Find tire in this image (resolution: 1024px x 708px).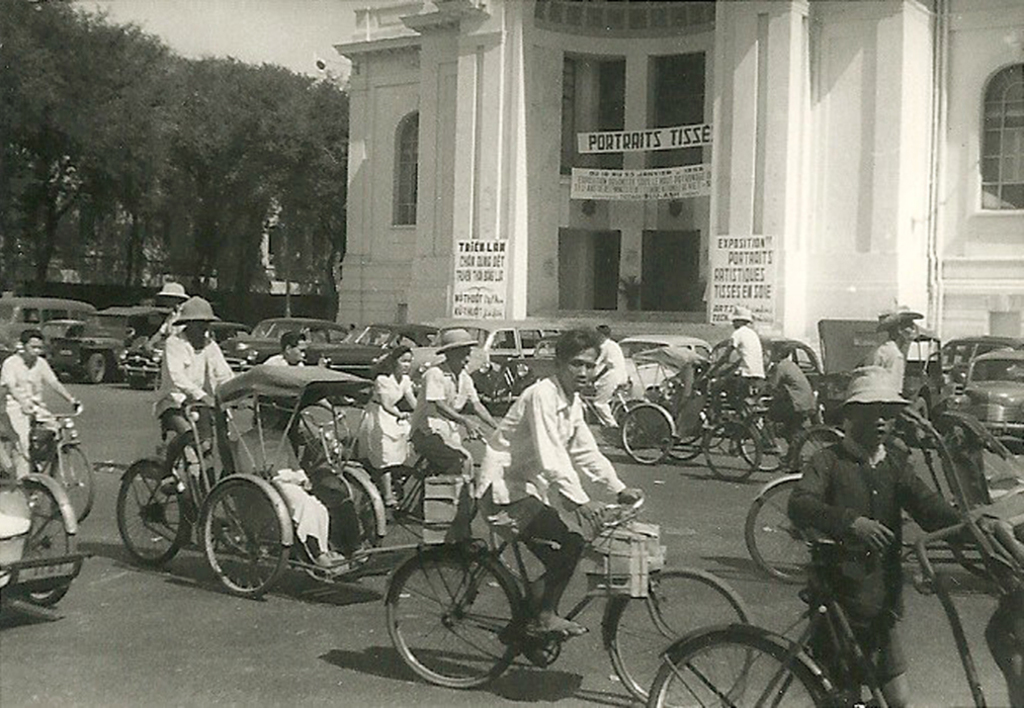
detection(47, 442, 95, 526).
